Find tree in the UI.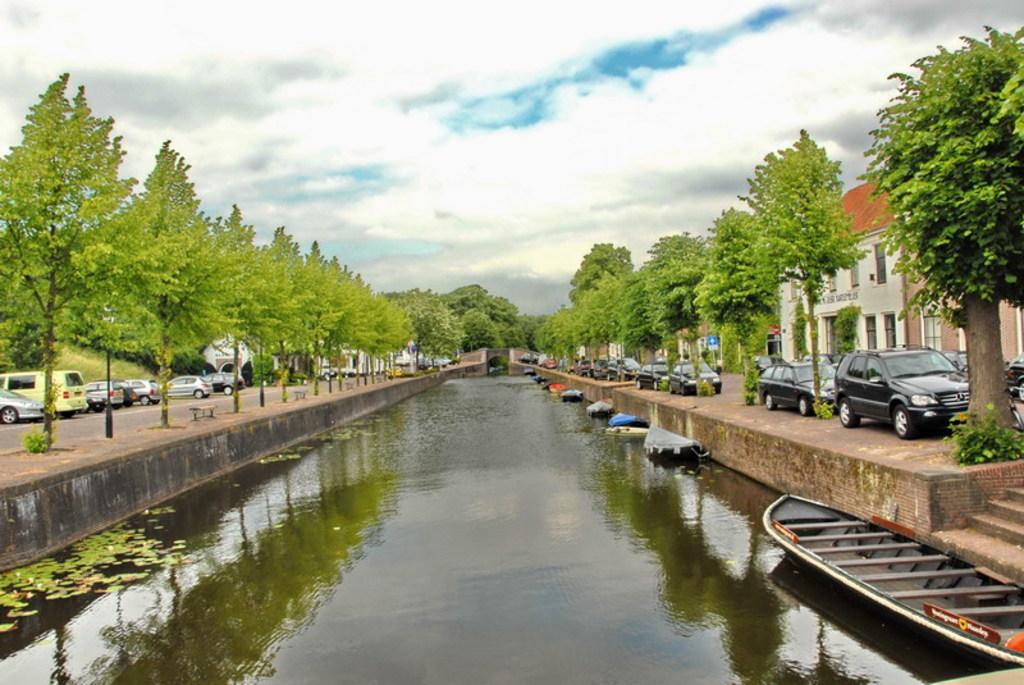
UI element at 10,59,163,419.
